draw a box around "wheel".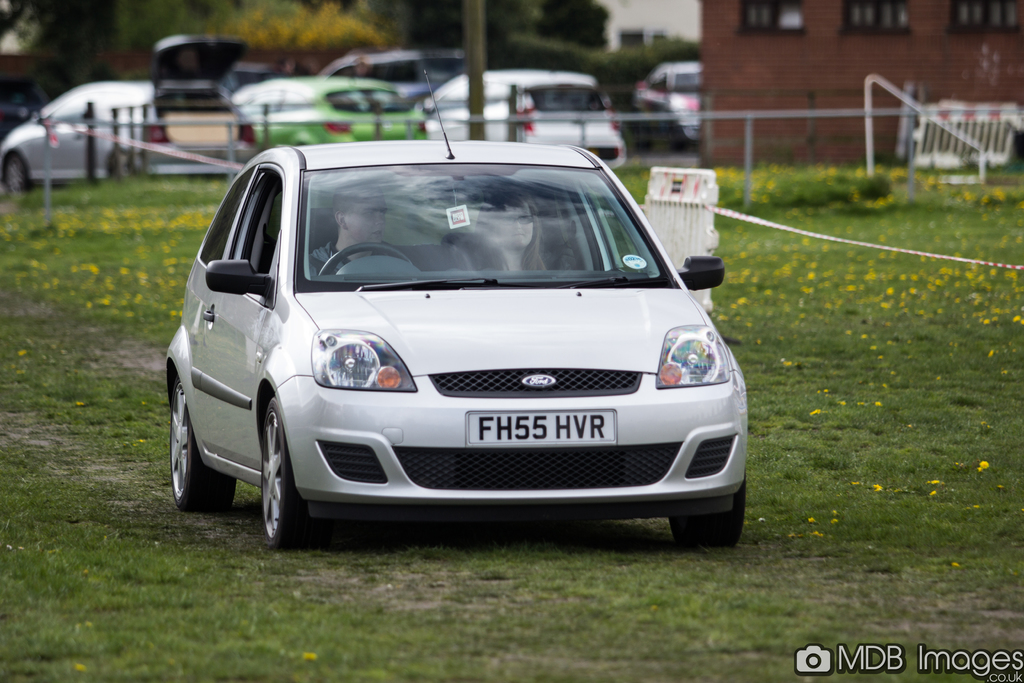
<bbox>250, 388, 303, 545</bbox>.
